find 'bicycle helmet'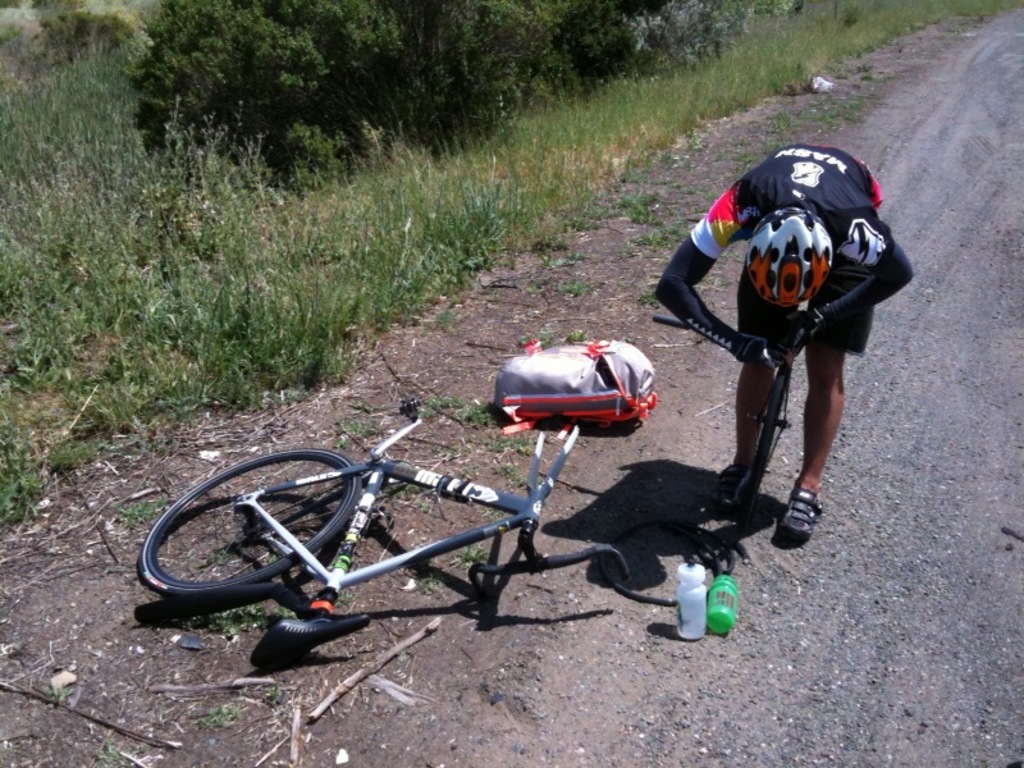
bbox=[744, 209, 832, 310]
